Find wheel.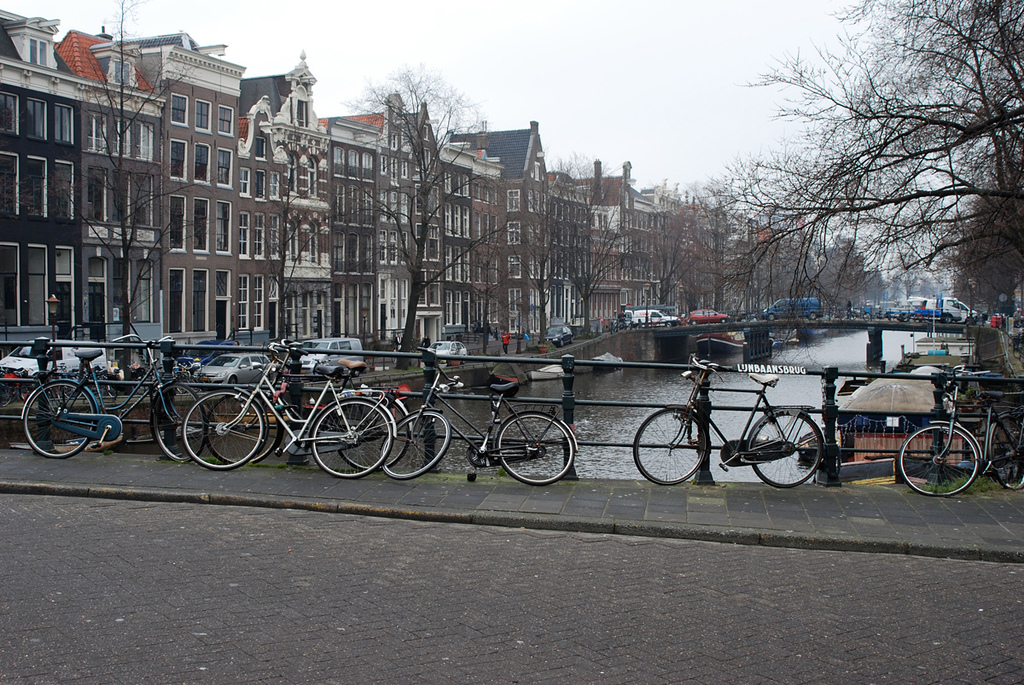
select_region(311, 398, 391, 479).
